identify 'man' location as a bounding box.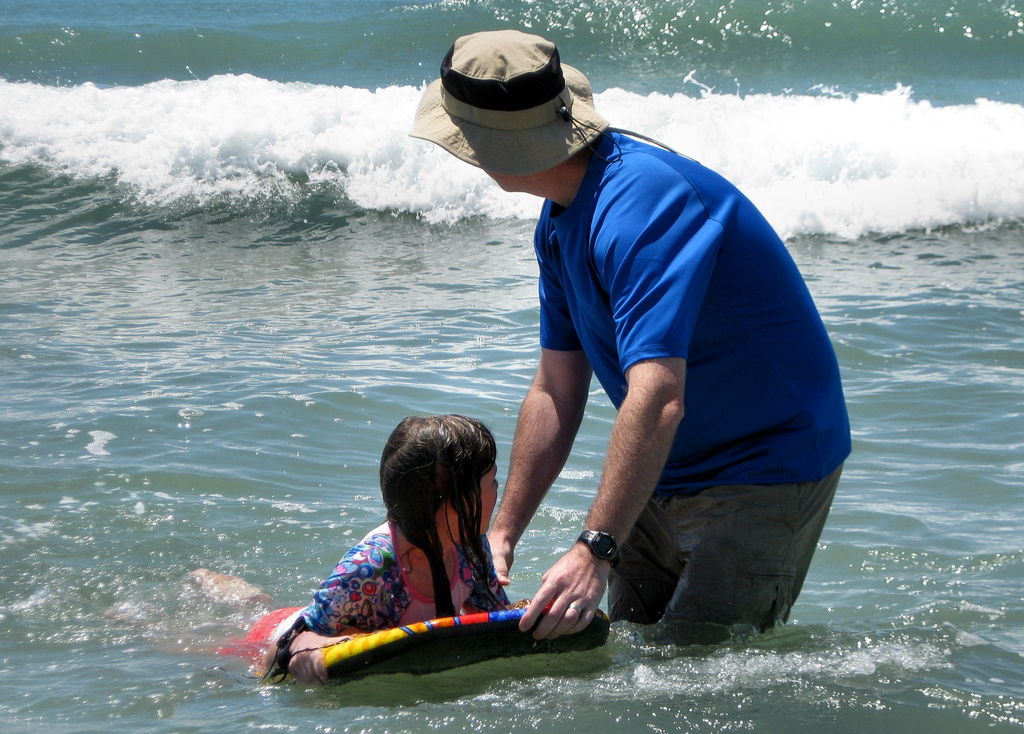
413 37 813 683.
